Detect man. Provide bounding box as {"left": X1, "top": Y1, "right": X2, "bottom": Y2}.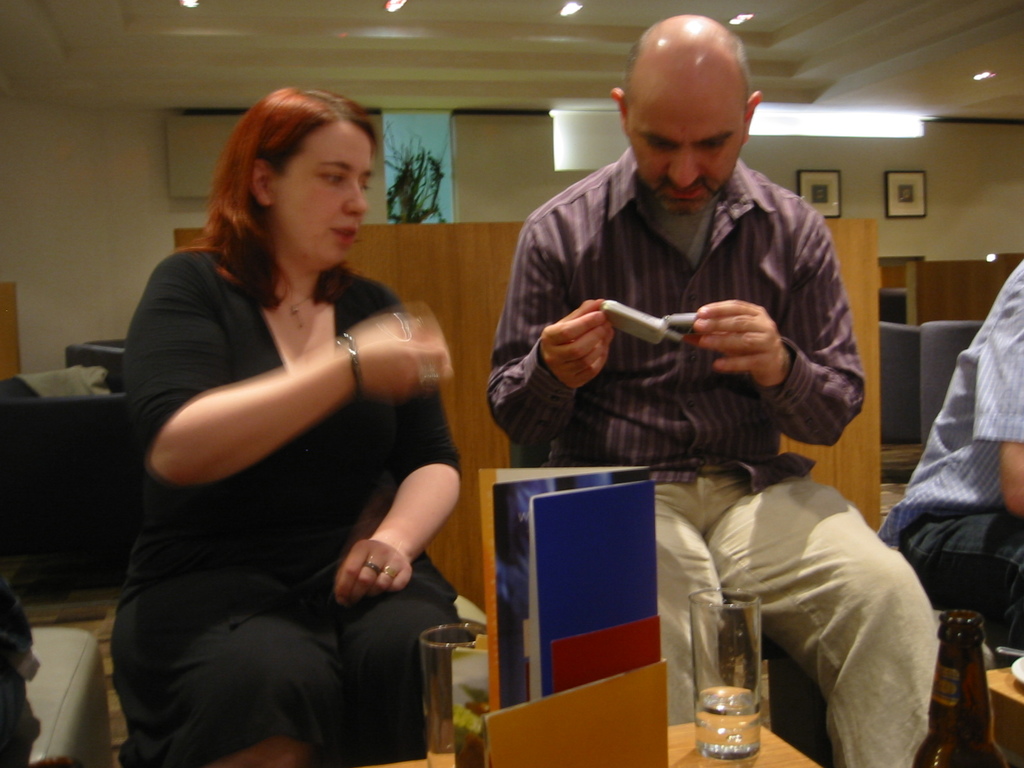
{"left": 870, "top": 254, "right": 1023, "bottom": 660}.
